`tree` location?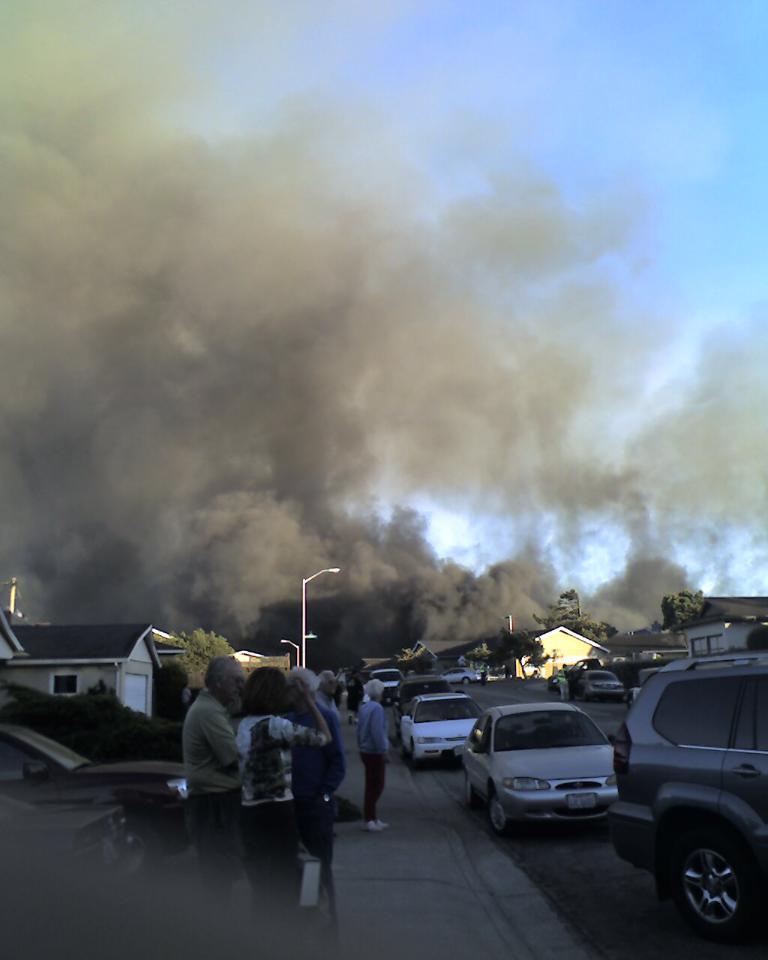
x1=176, y1=627, x2=241, y2=714
